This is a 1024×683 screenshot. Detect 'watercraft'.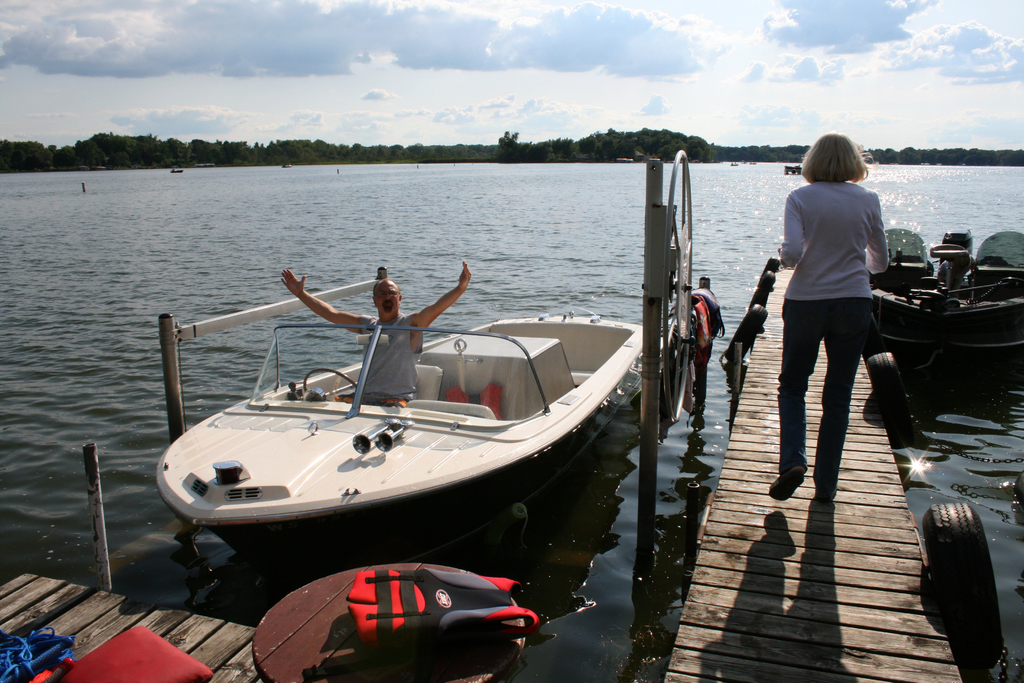
127:255:645:547.
